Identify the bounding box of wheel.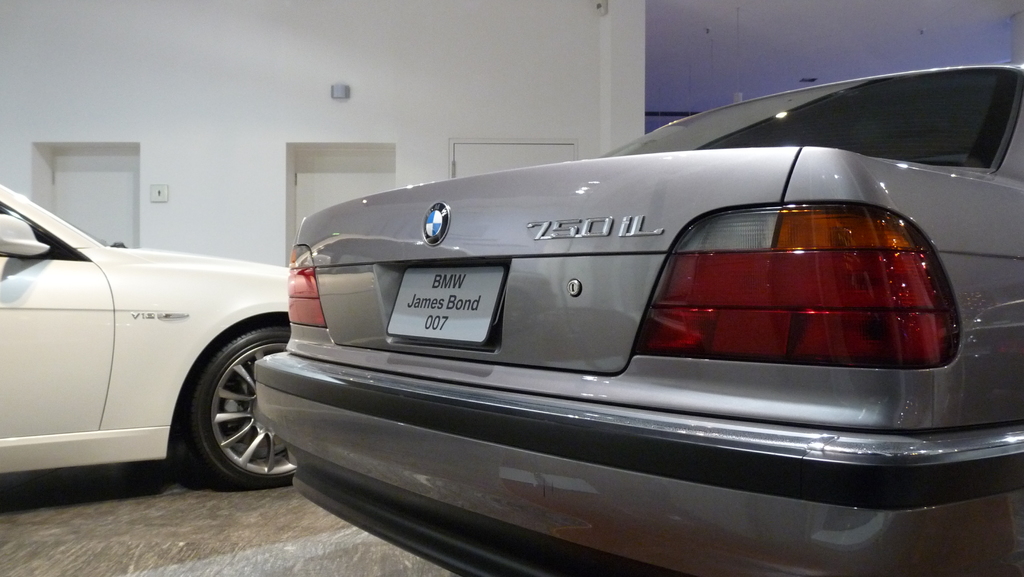
<region>182, 314, 288, 492</region>.
